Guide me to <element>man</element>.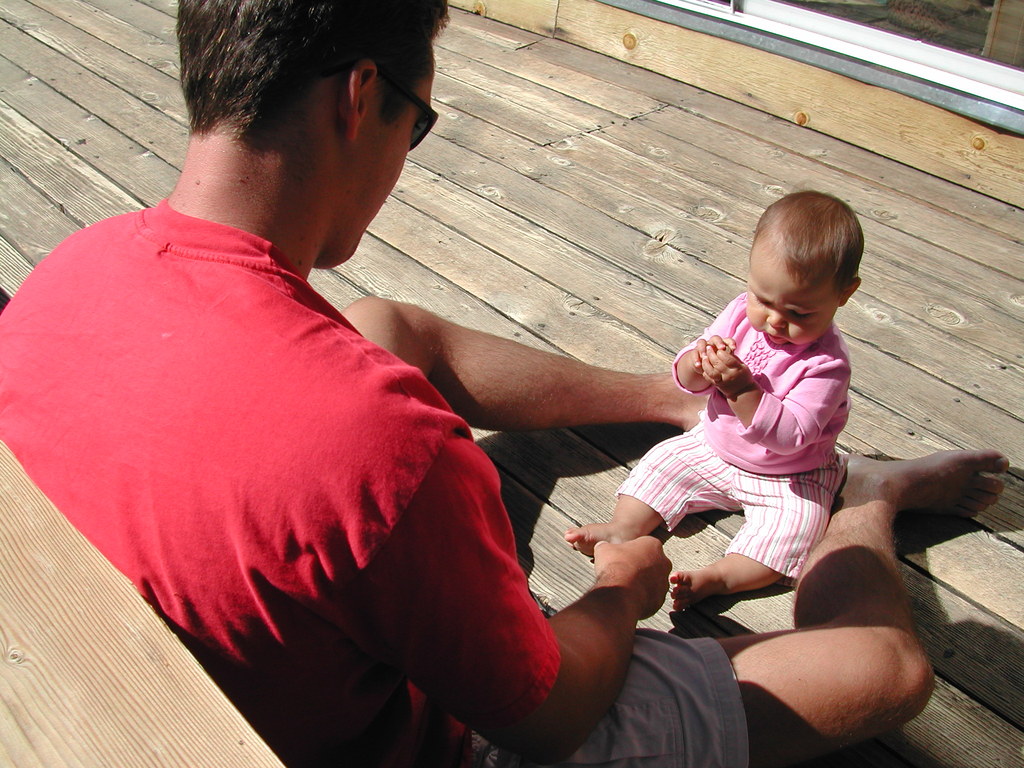
Guidance: bbox=[0, 0, 1010, 767].
